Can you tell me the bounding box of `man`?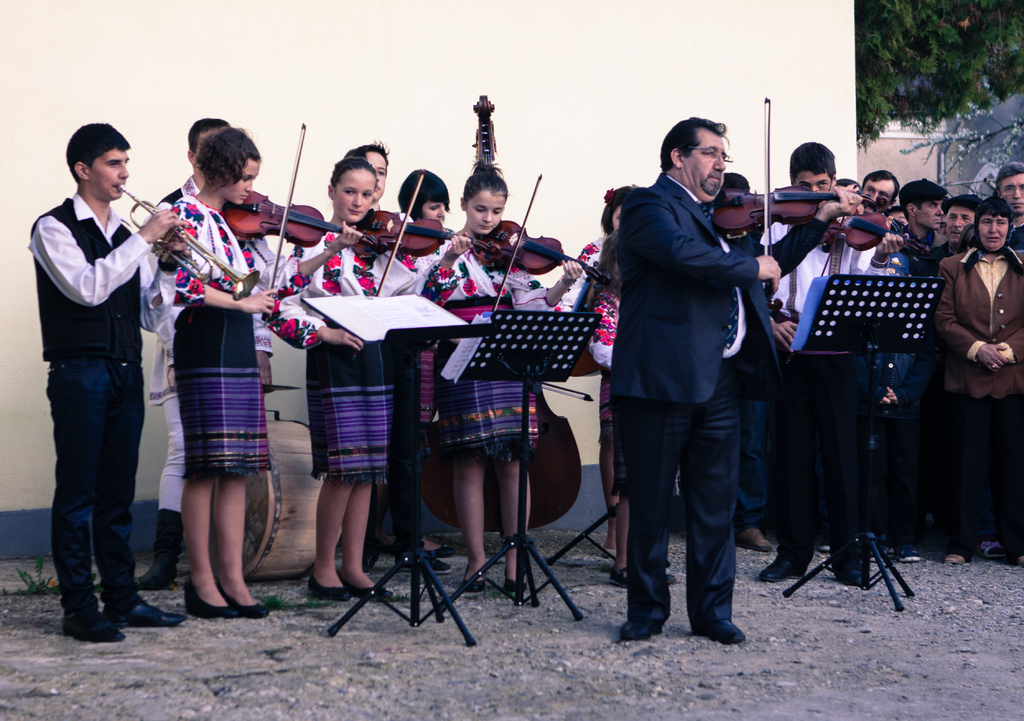
{"x1": 893, "y1": 179, "x2": 953, "y2": 273}.
